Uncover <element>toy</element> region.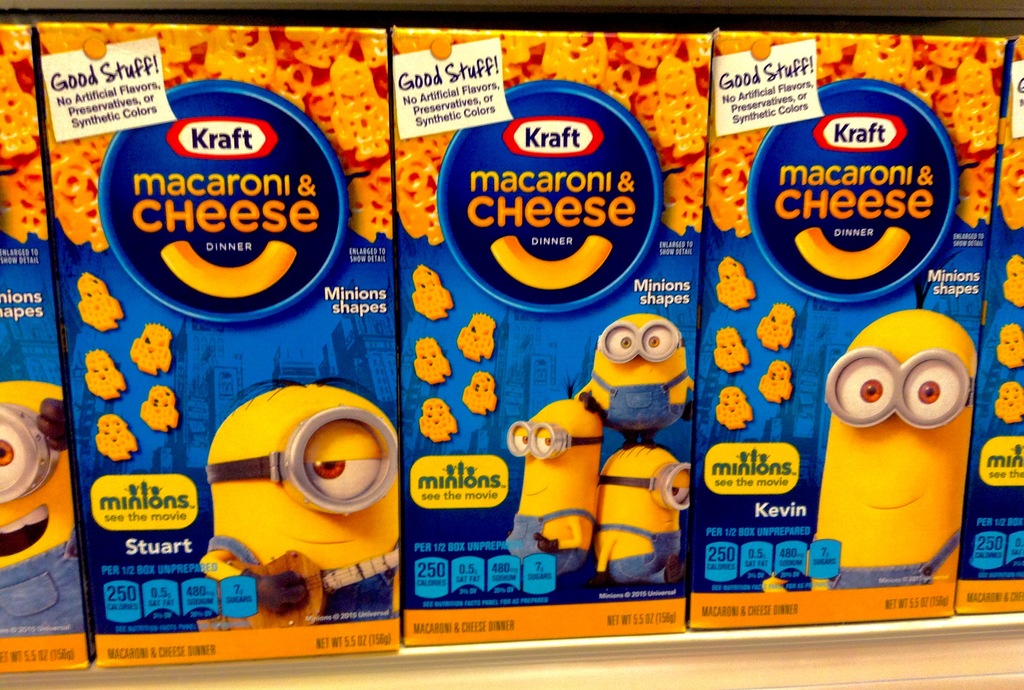
Uncovered: 1:384:91:564.
